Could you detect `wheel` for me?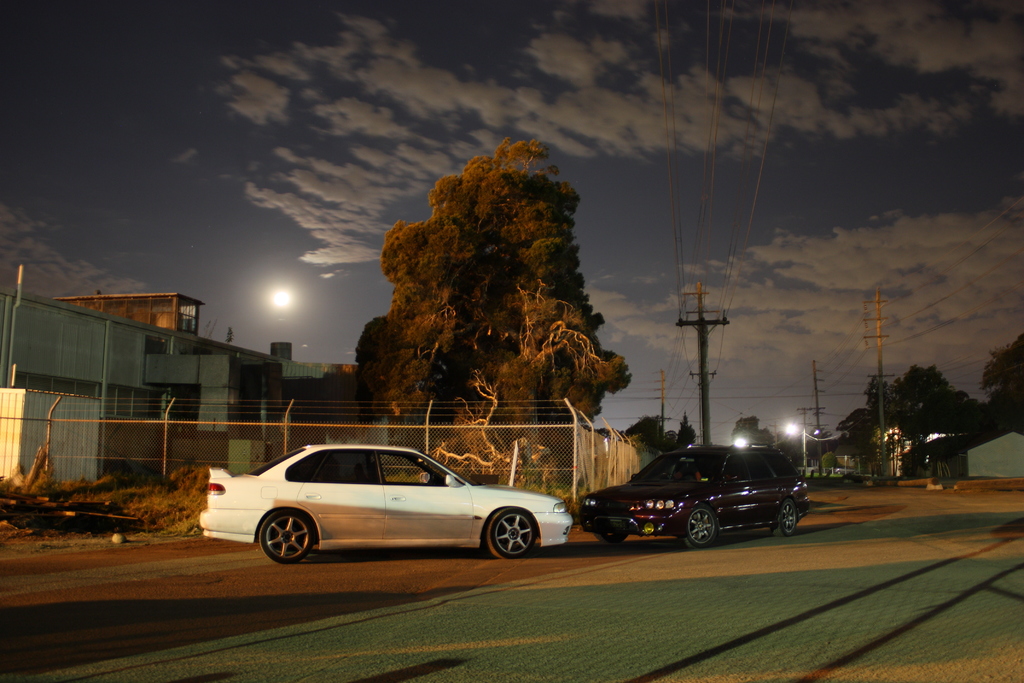
Detection result: 593, 534, 625, 545.
